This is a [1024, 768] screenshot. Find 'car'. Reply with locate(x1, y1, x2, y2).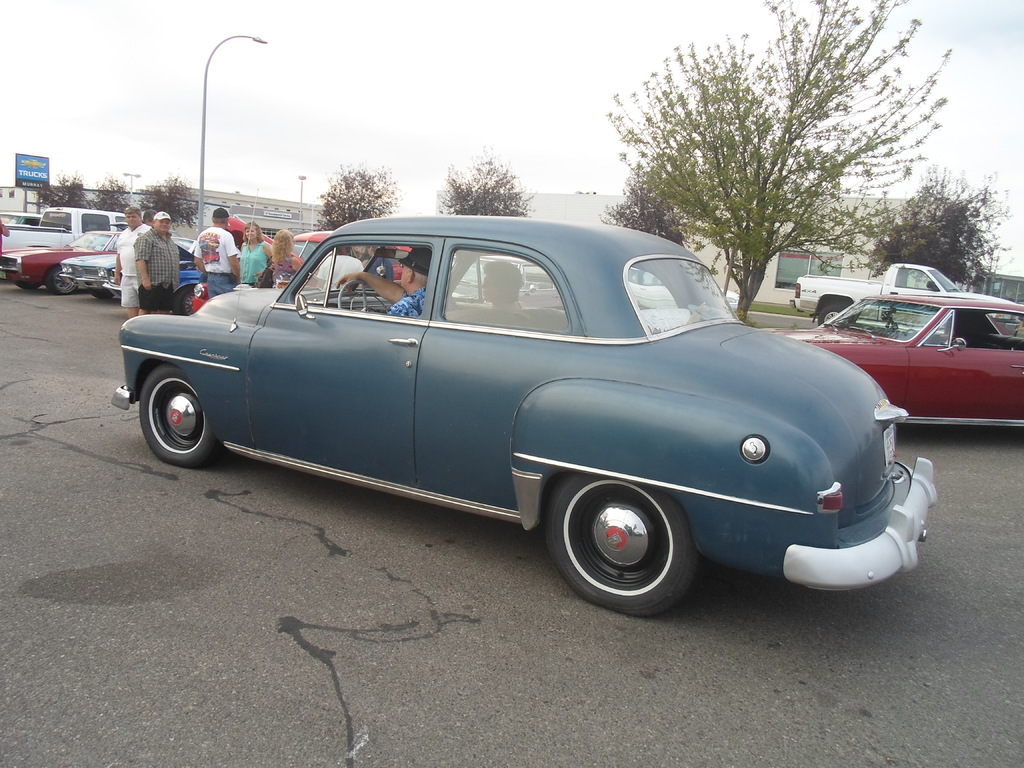
locate(452, 257, 566, 310).
